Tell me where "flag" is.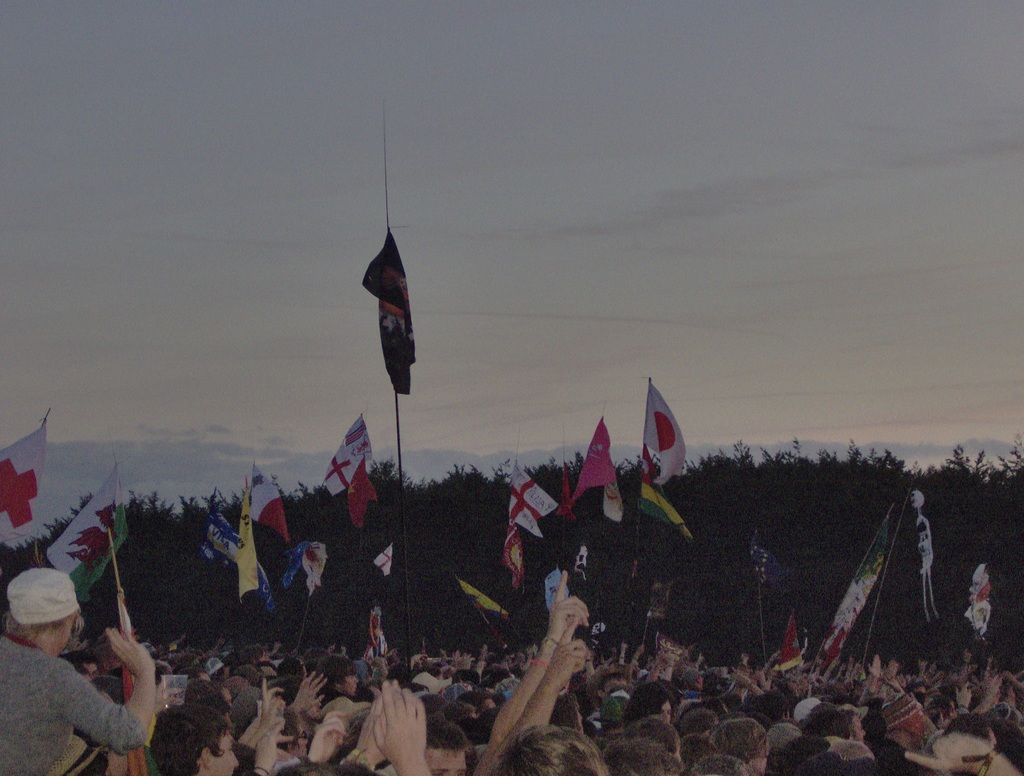
"flag" is at x1=45 y1=467 x2=130 y2=578.
